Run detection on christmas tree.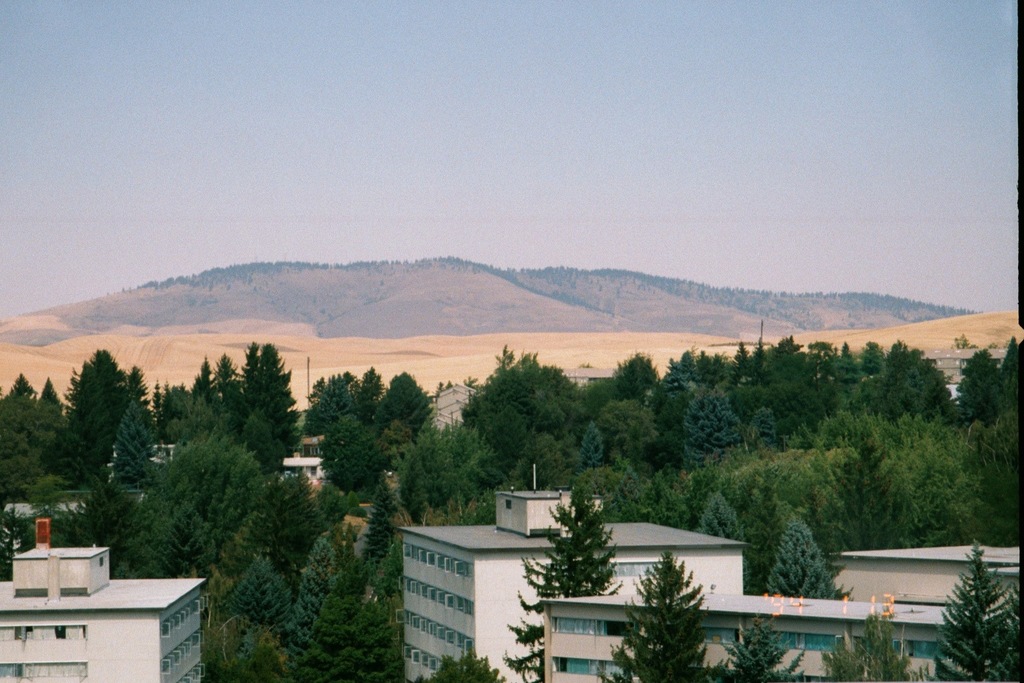
Result: [701, 492, 752, 606].
